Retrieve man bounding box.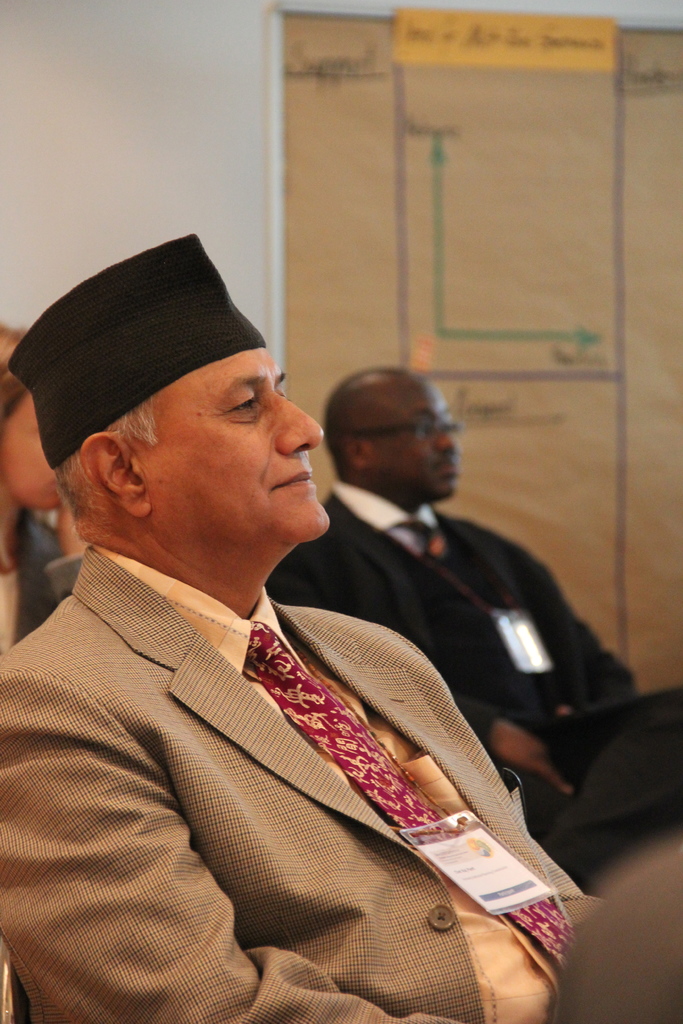
Bounding box: 265:364:682:875.
